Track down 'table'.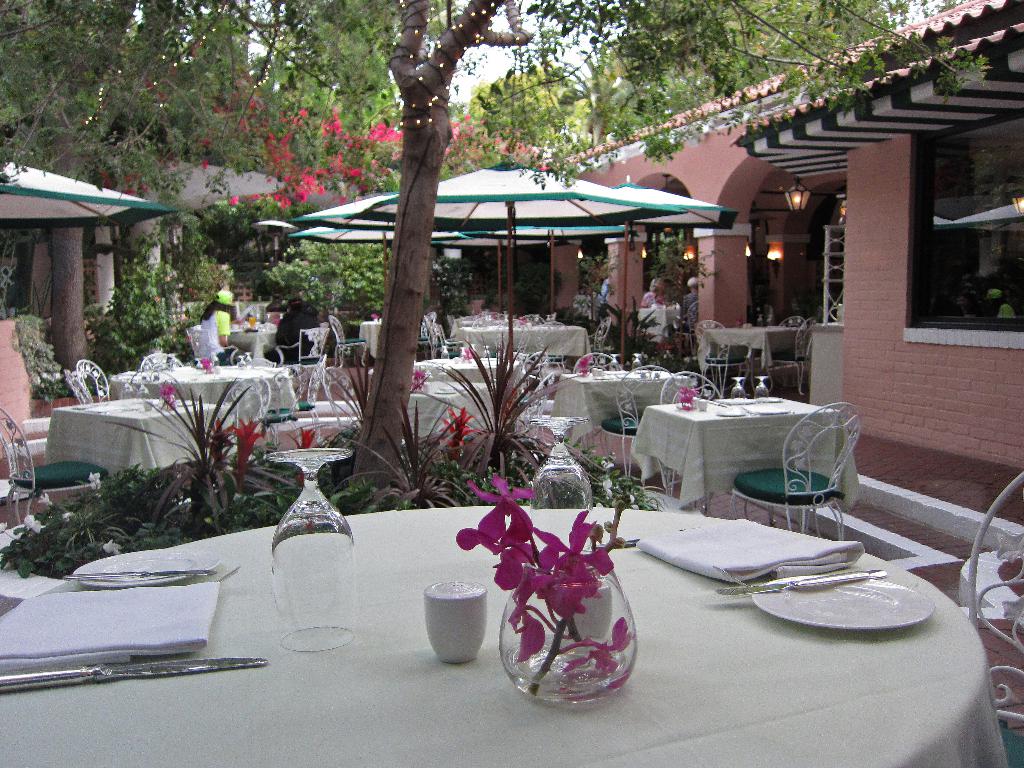
Tracked to (x1=551, y1=378, x2=694, y2=449).
